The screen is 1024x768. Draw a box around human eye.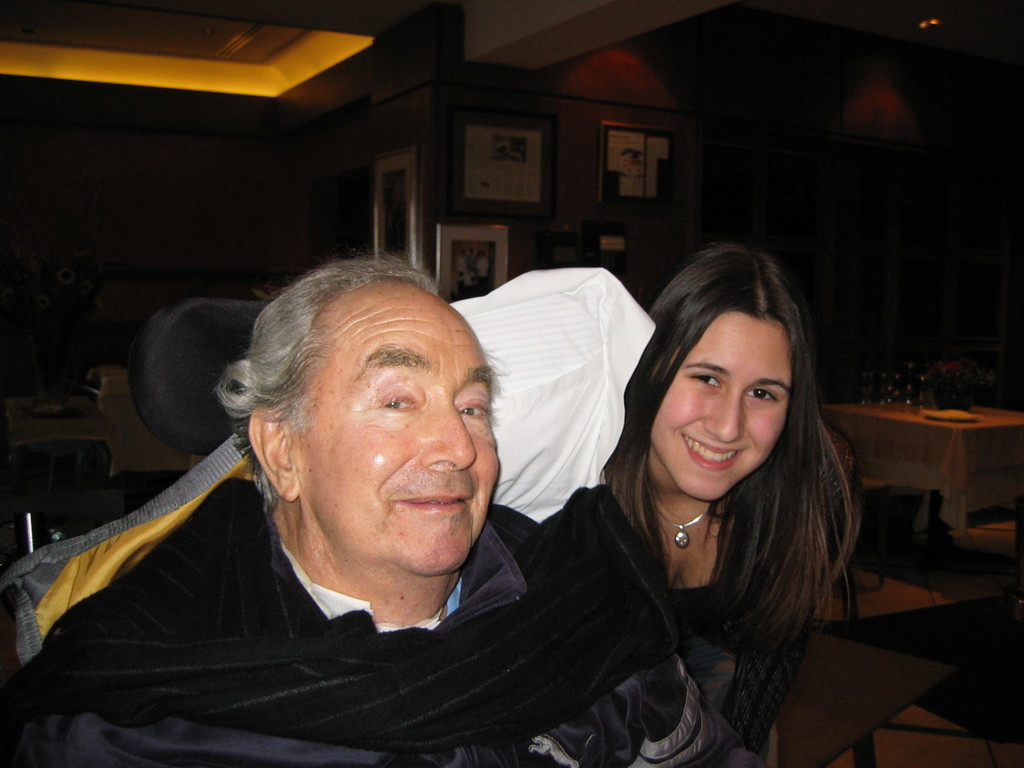
378,376,424,415.
